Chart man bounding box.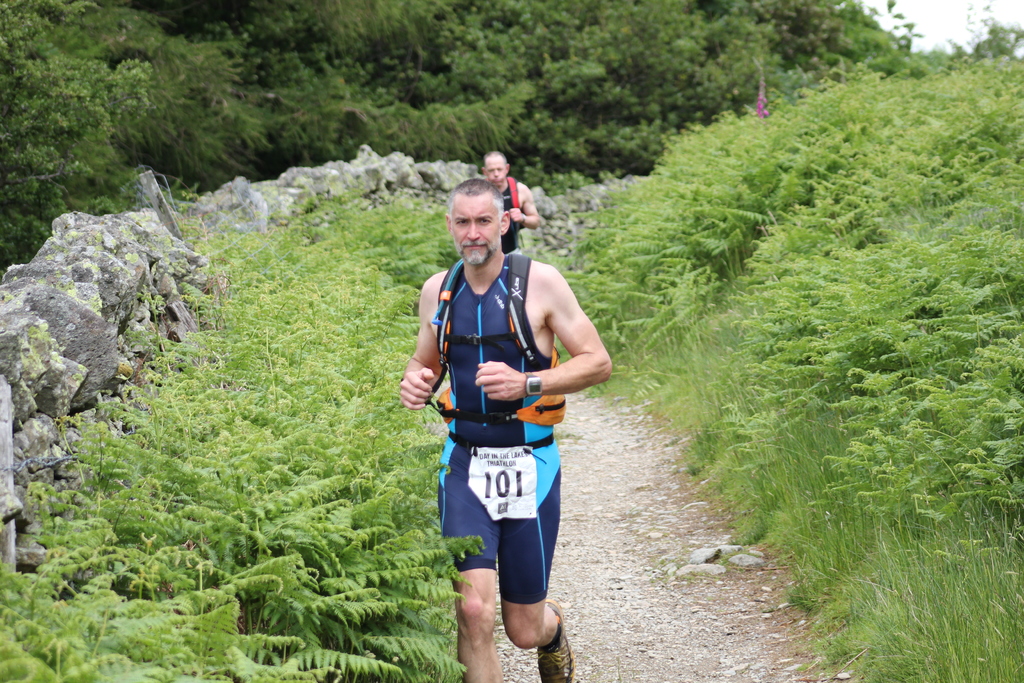
Charted: (left=479, top=148, right=544, bottom=257).
